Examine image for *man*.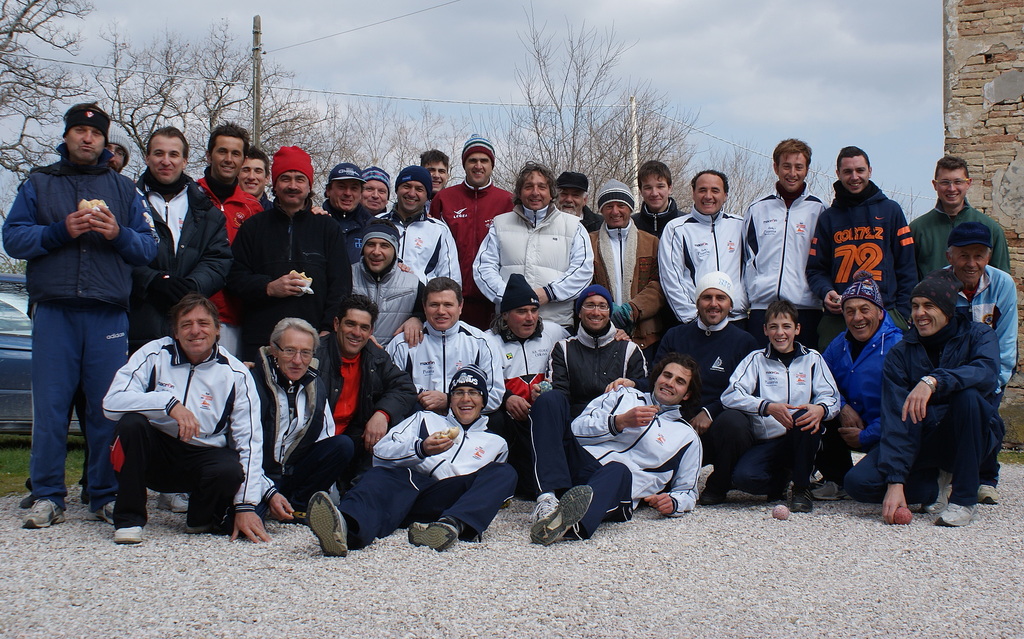
Examination result: 304/359/519/554.
